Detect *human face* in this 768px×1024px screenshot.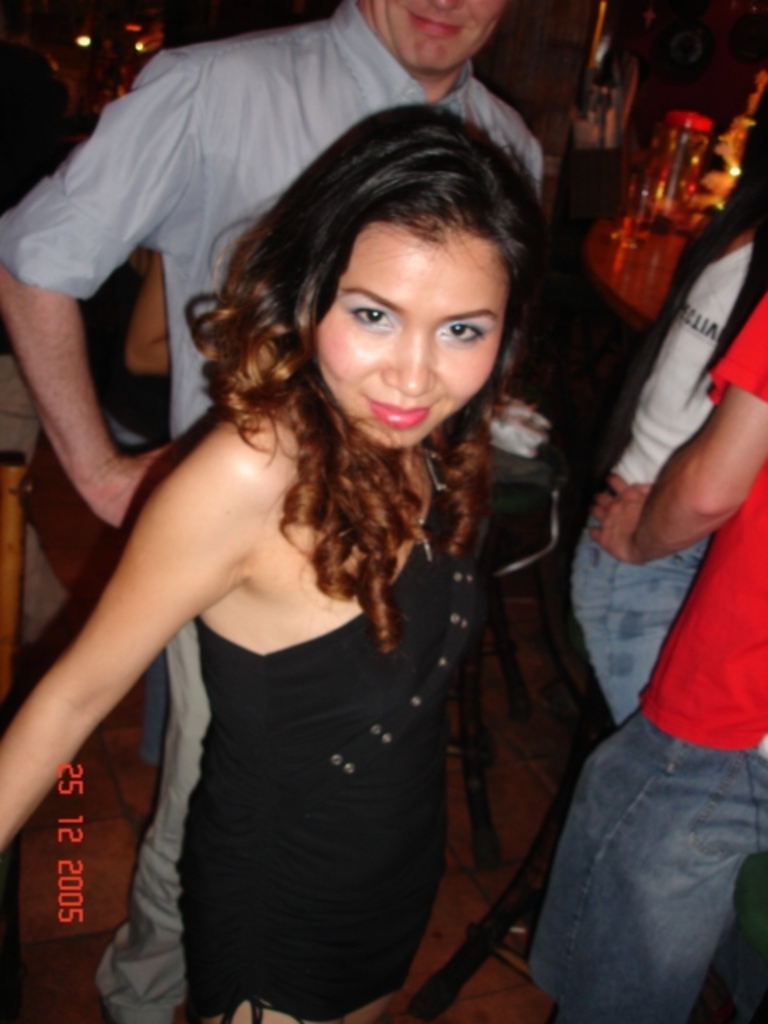
Detection: Rect(366, 0, 534, 67).
